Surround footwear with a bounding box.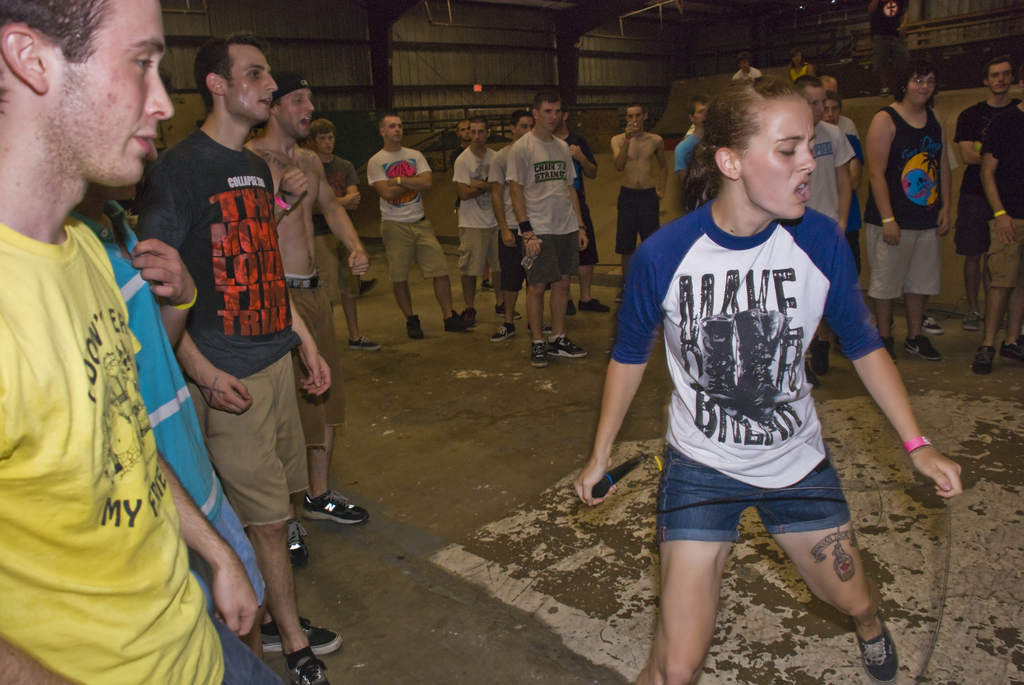
bbox=[1004, 342, 1023, 361].
